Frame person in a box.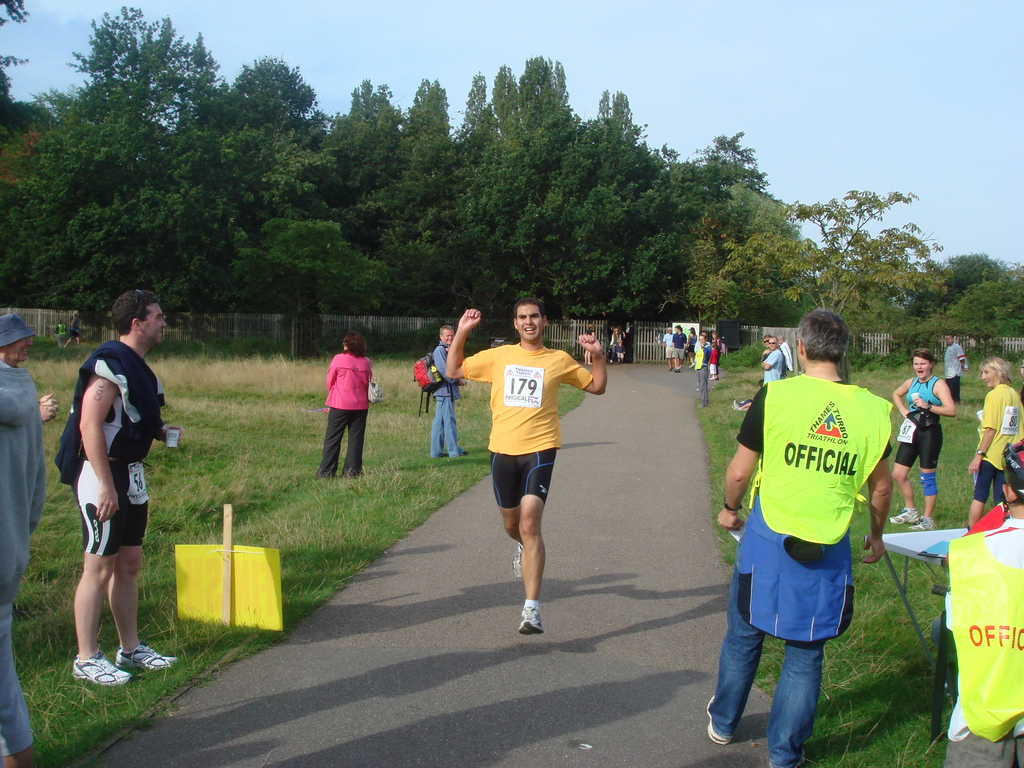
detection(447, 299, 608, 636).
